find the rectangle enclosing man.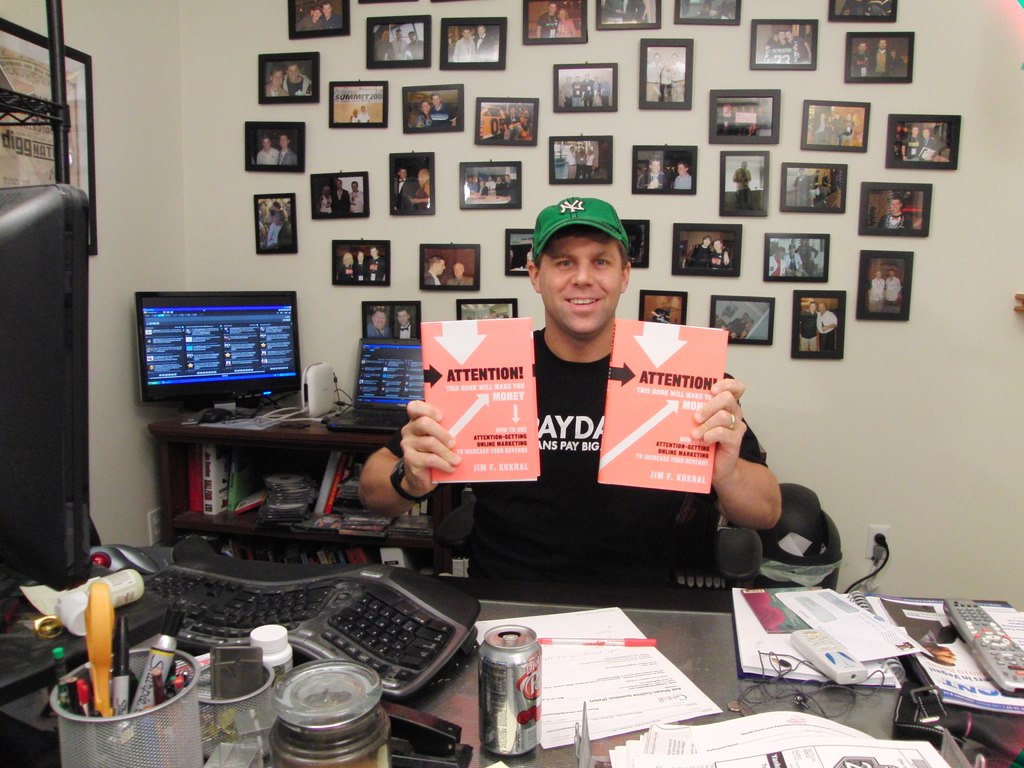
(355, 101, 370, 124).
